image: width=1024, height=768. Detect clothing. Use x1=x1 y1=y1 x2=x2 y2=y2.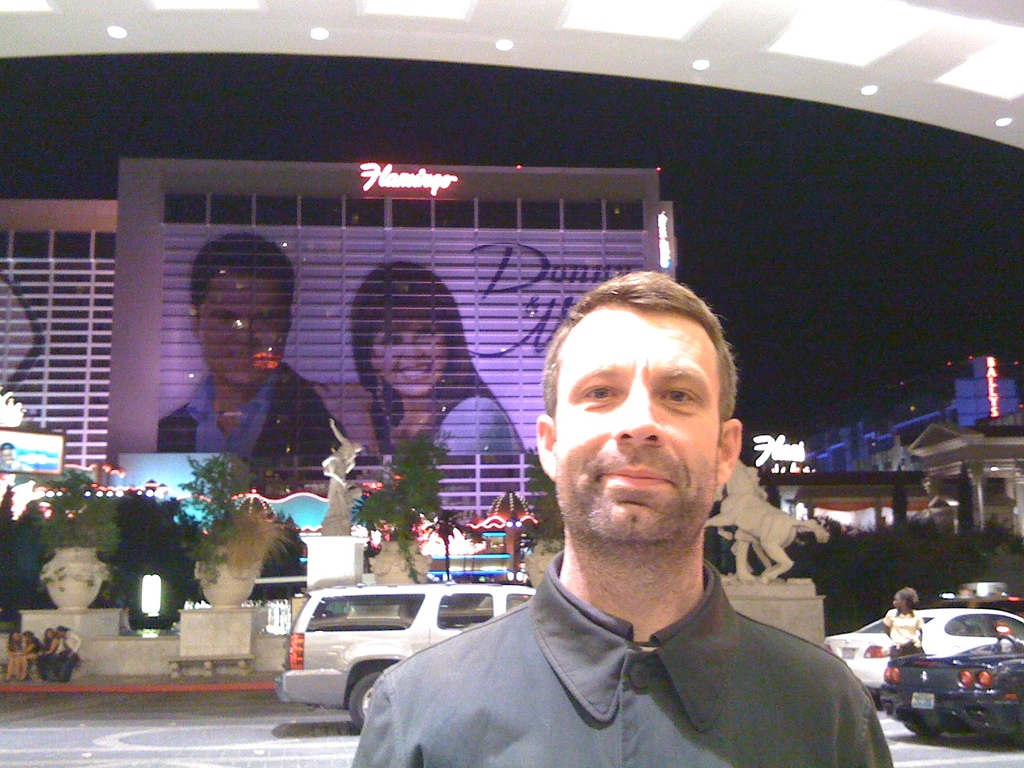
x1=30 y1=637 x2=44 y2=664.
